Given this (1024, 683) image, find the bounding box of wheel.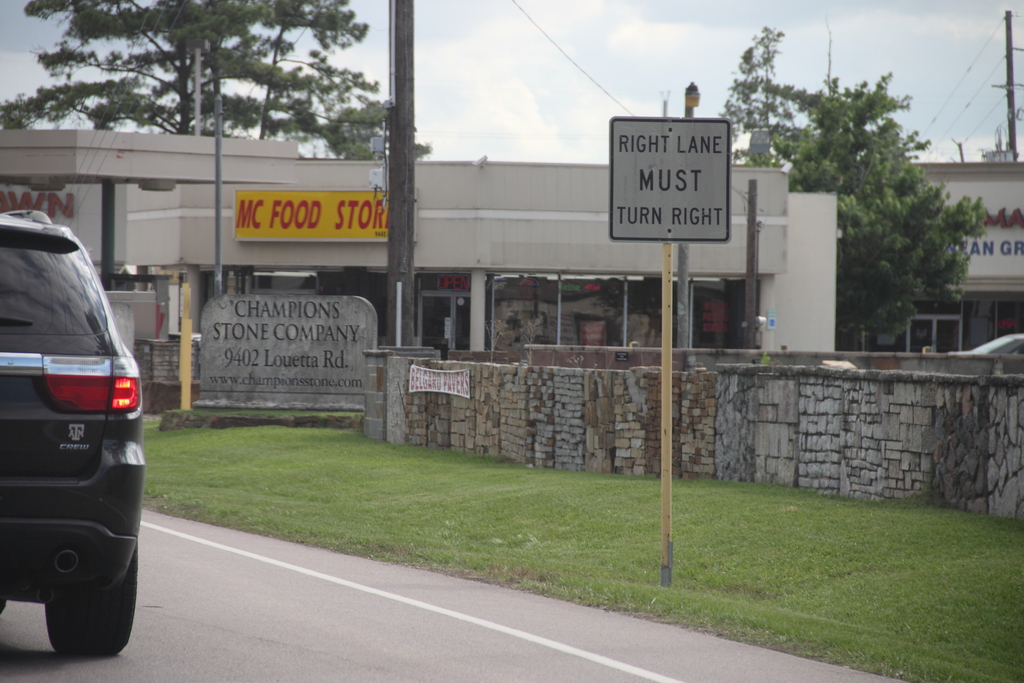
select_region(42, 548, 135, 655).
